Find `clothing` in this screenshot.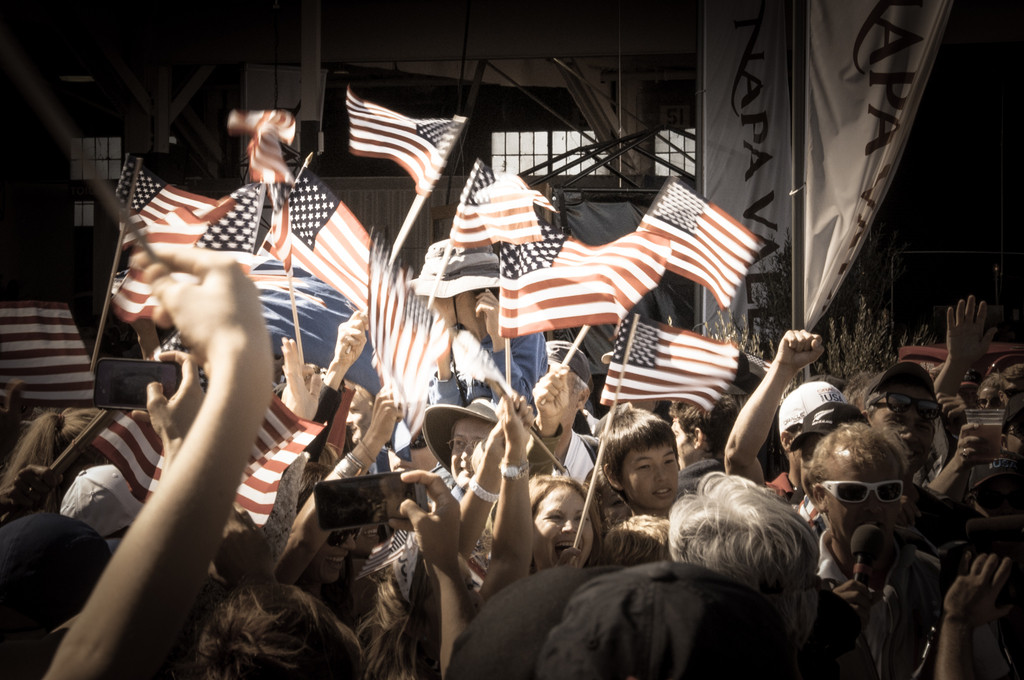
The bounding box for `clothing` is bbox(550, 428, 607, 487).
